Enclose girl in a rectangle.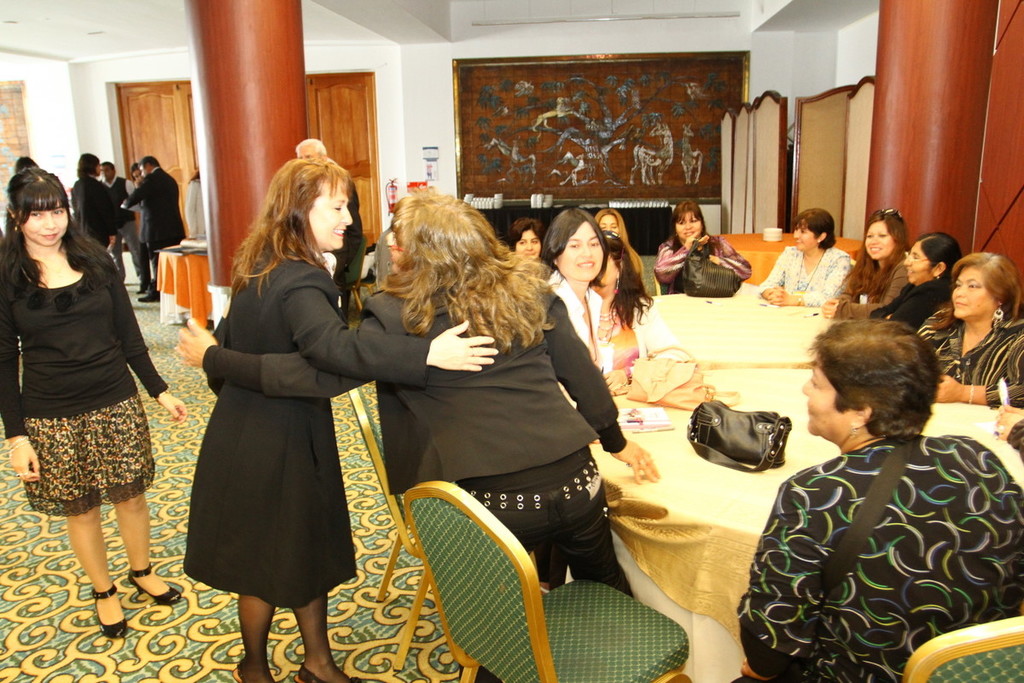
bbox=[0, 165, 185, 633].
